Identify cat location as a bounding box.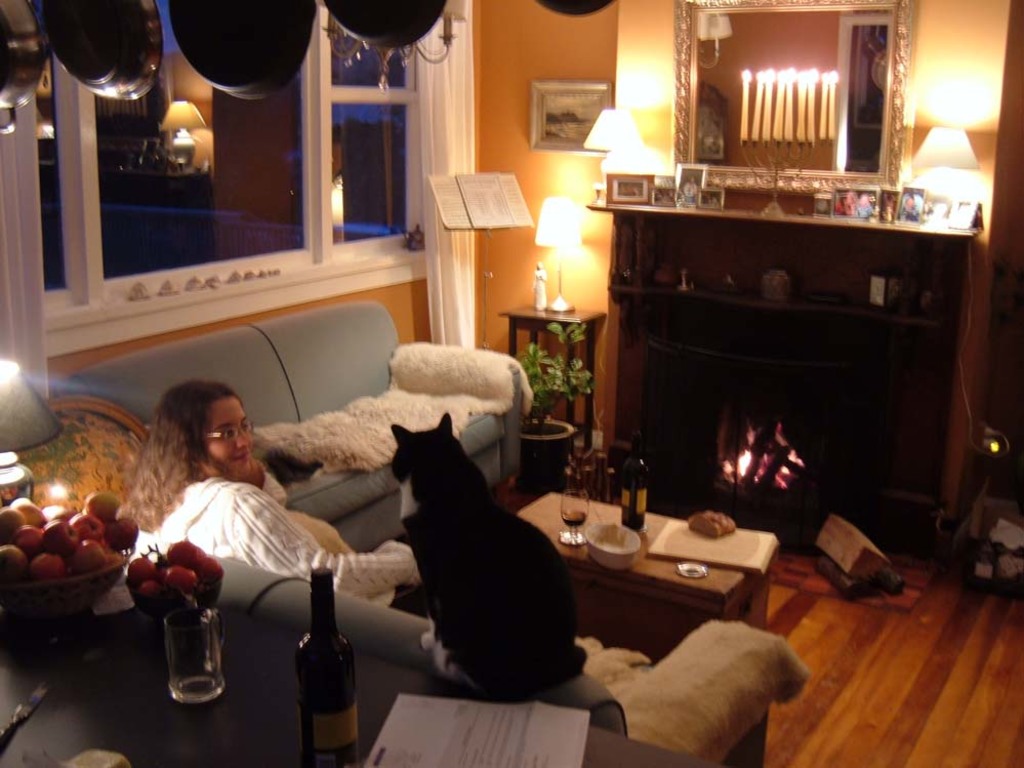
[x1=380, y1=405, x2=593, y2=688].
